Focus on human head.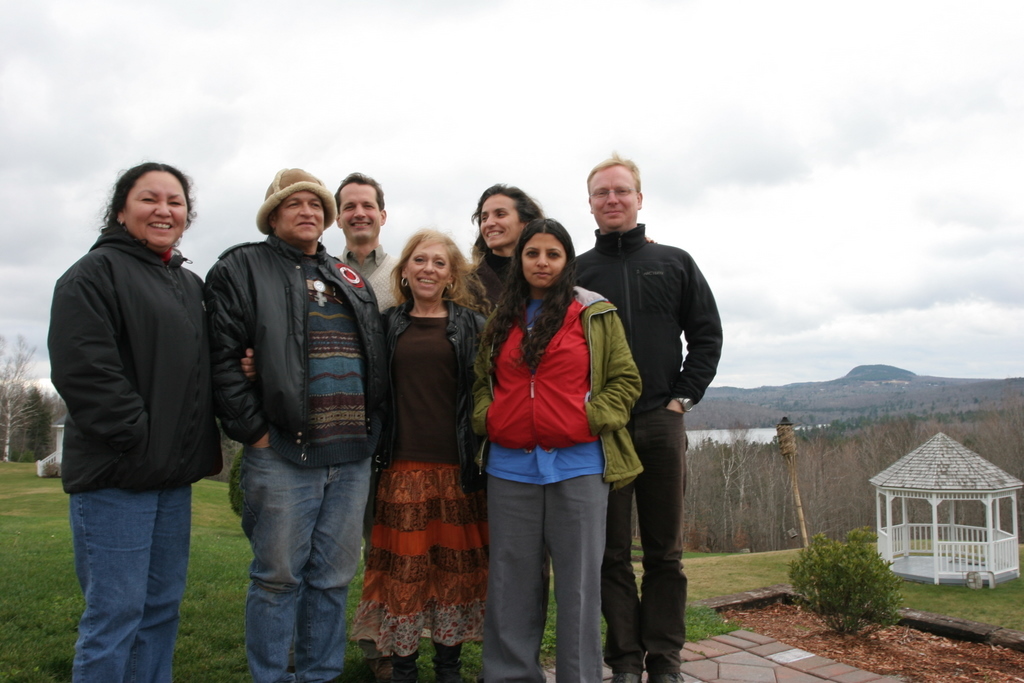
Focused at box(586, 159, 644, 225).
